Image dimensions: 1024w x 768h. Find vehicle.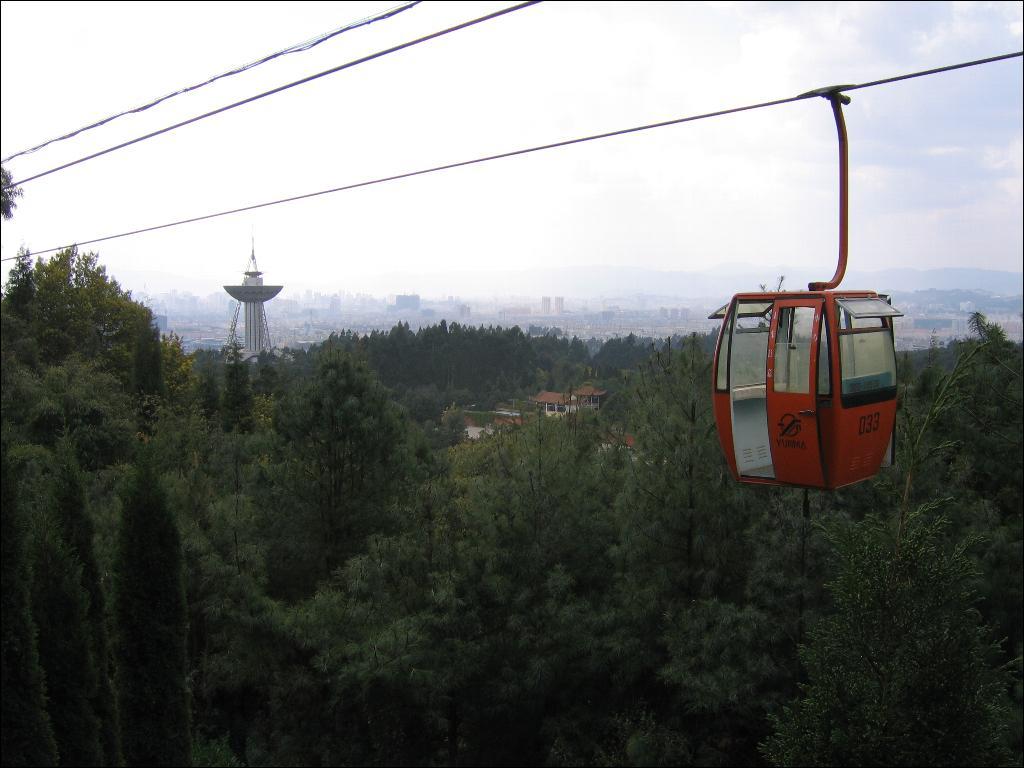
<box>695,282,890,511</box>.
